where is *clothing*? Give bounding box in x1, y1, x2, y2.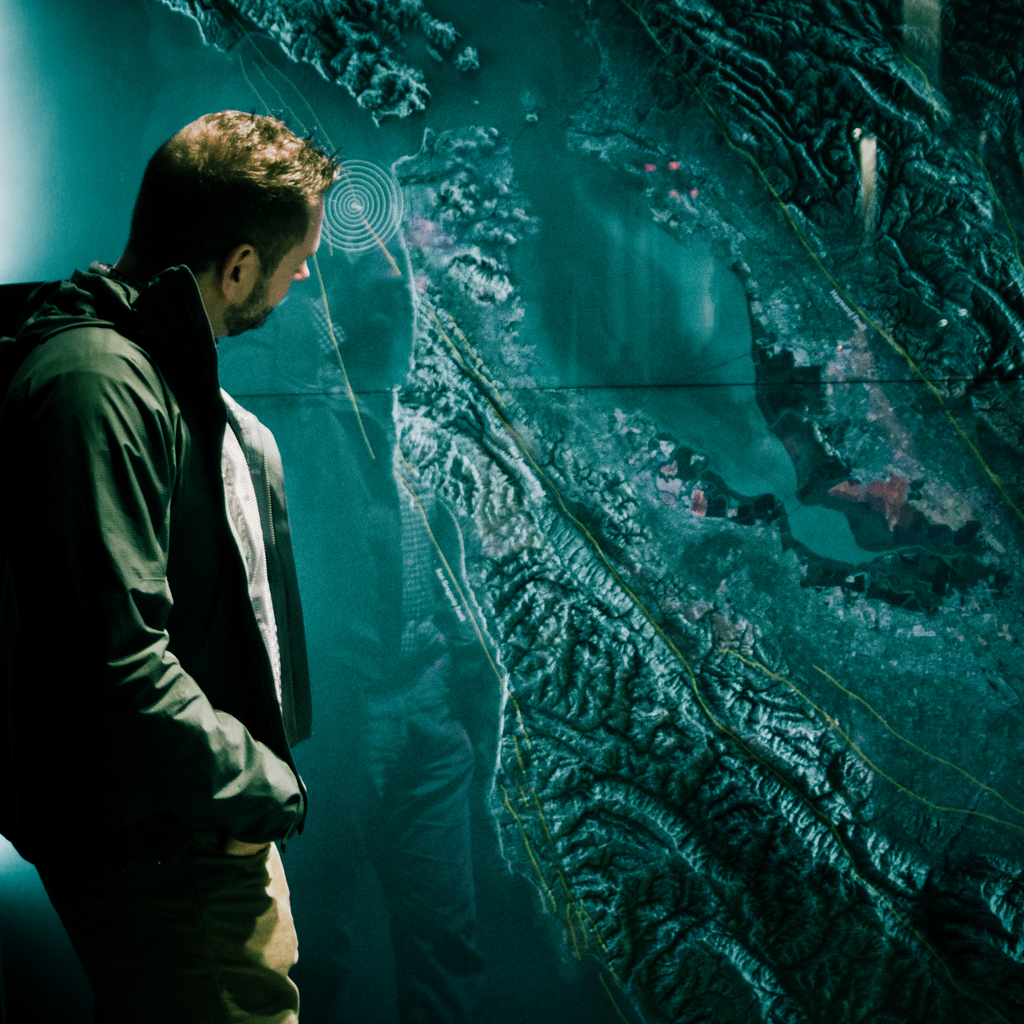
0, 256, 315, 1023.
